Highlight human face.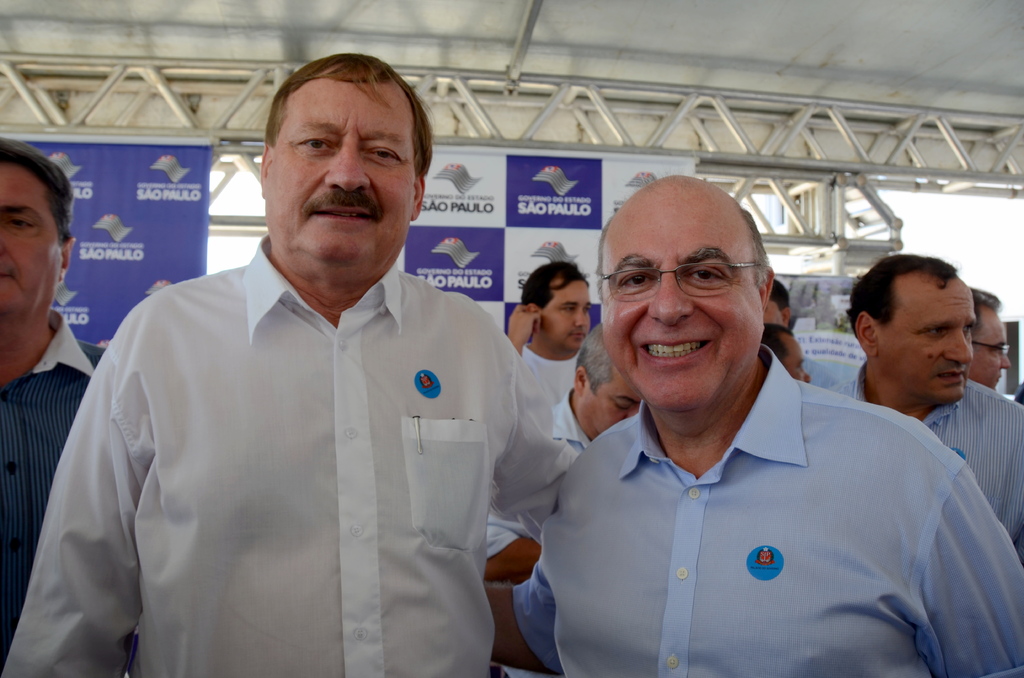
Highlighted region: (x1=545, y1=273, x2=594, y2=351).
